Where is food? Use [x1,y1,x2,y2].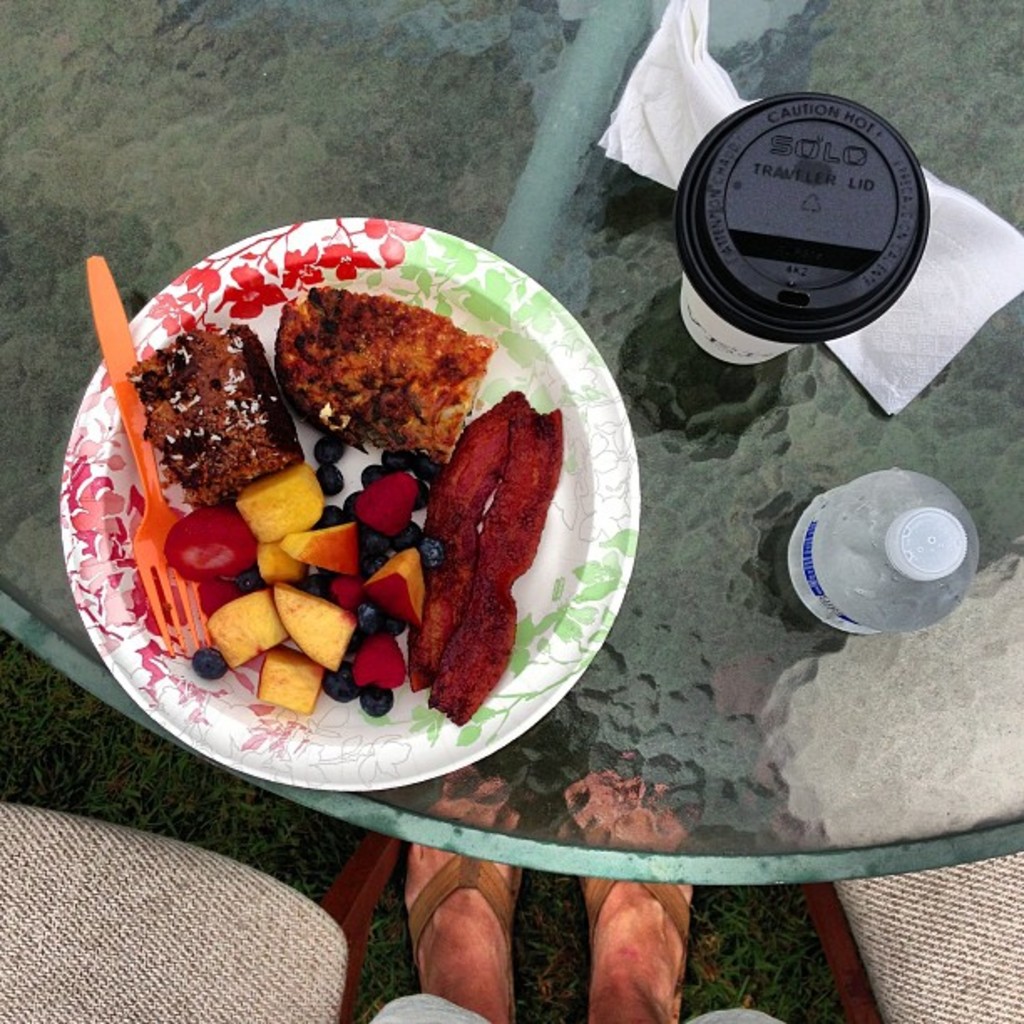
[124,281,566,733].
